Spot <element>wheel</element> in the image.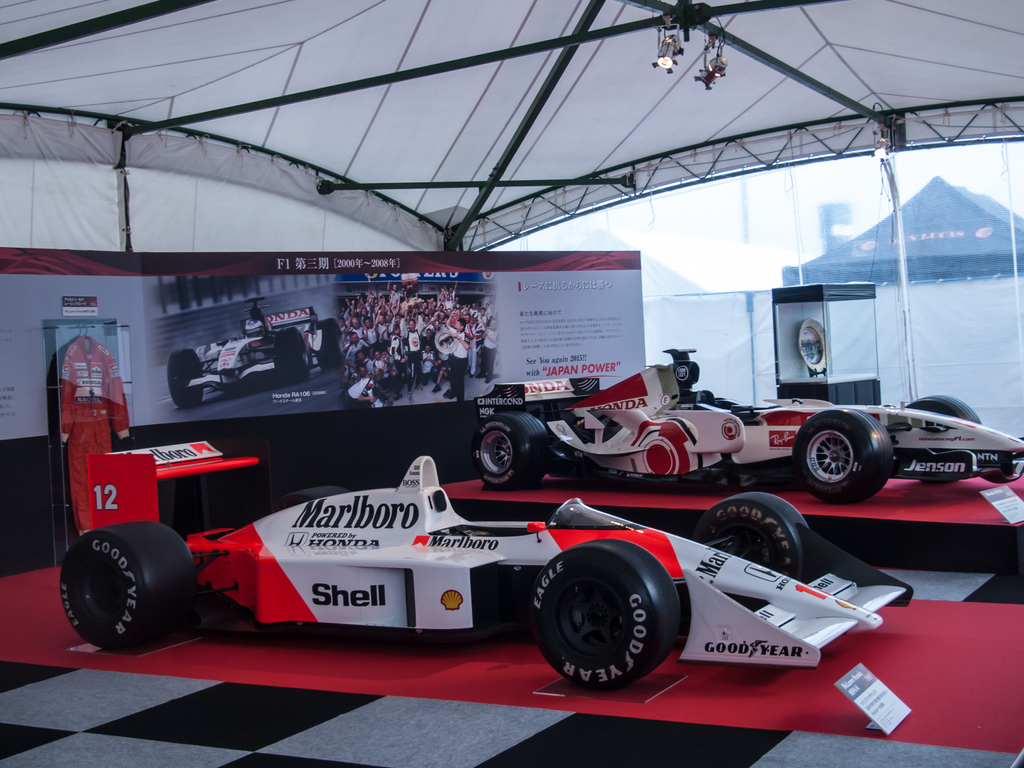
<element>wheel</element> found at bbox=[904, 394, 981, 486].
